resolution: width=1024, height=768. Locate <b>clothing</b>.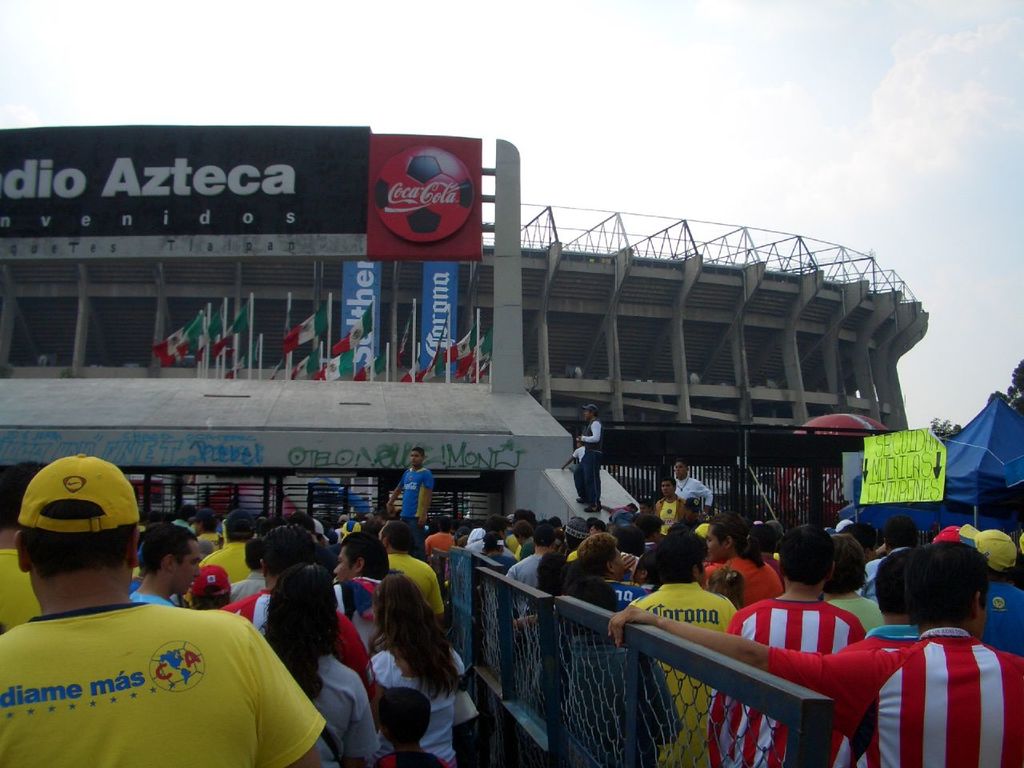
565, 547, 578, 562.
